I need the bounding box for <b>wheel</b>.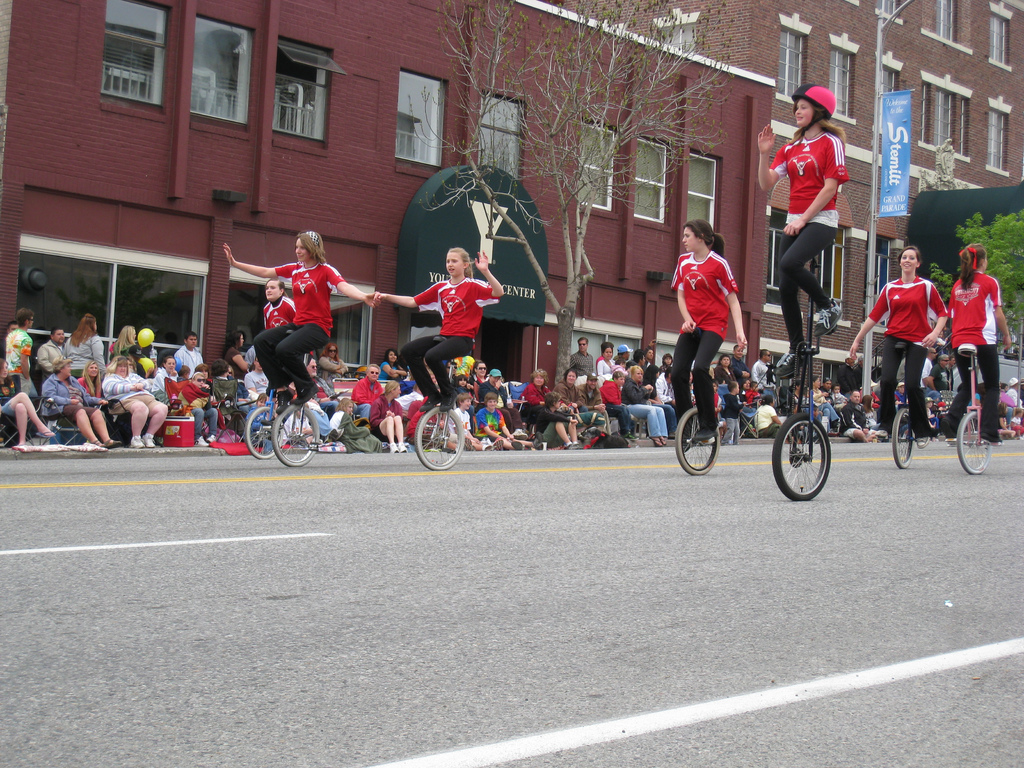
Here it is: (left=916, top=436, right=929, bottom=448).
